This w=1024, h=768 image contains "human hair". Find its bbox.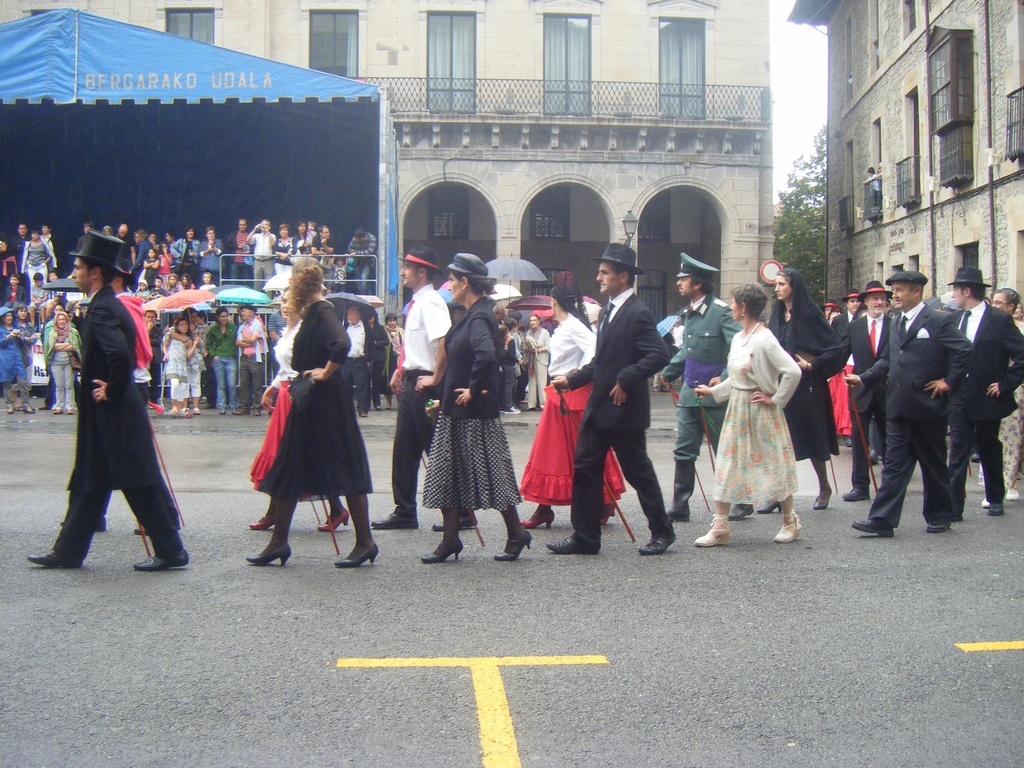
(867, 291, 876, 302).
